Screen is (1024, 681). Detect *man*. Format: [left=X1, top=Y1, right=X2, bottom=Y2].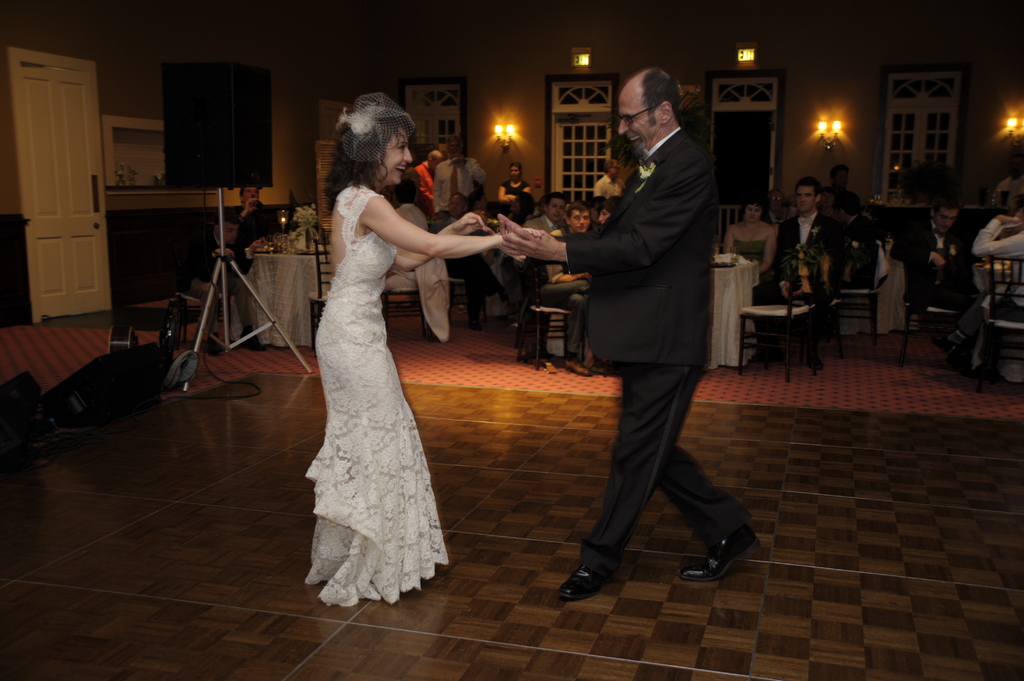
[left=531, top=205, right=593, bottom=380].
